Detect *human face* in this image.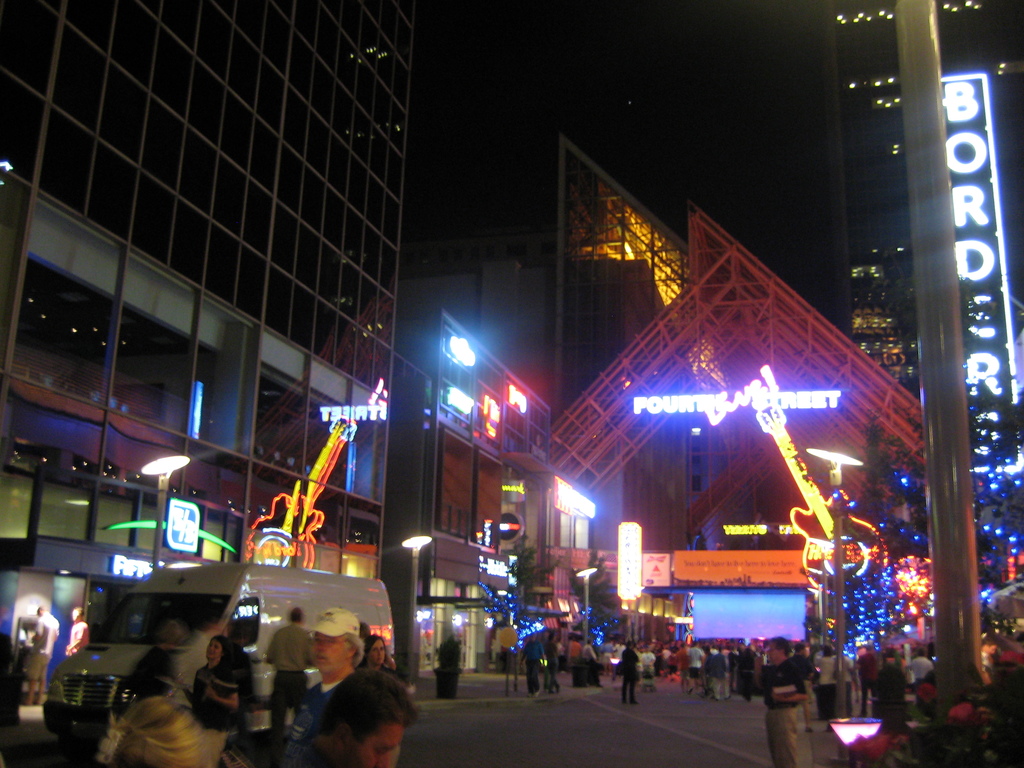
Detection: l=371, t=639, r=387, b=666.
